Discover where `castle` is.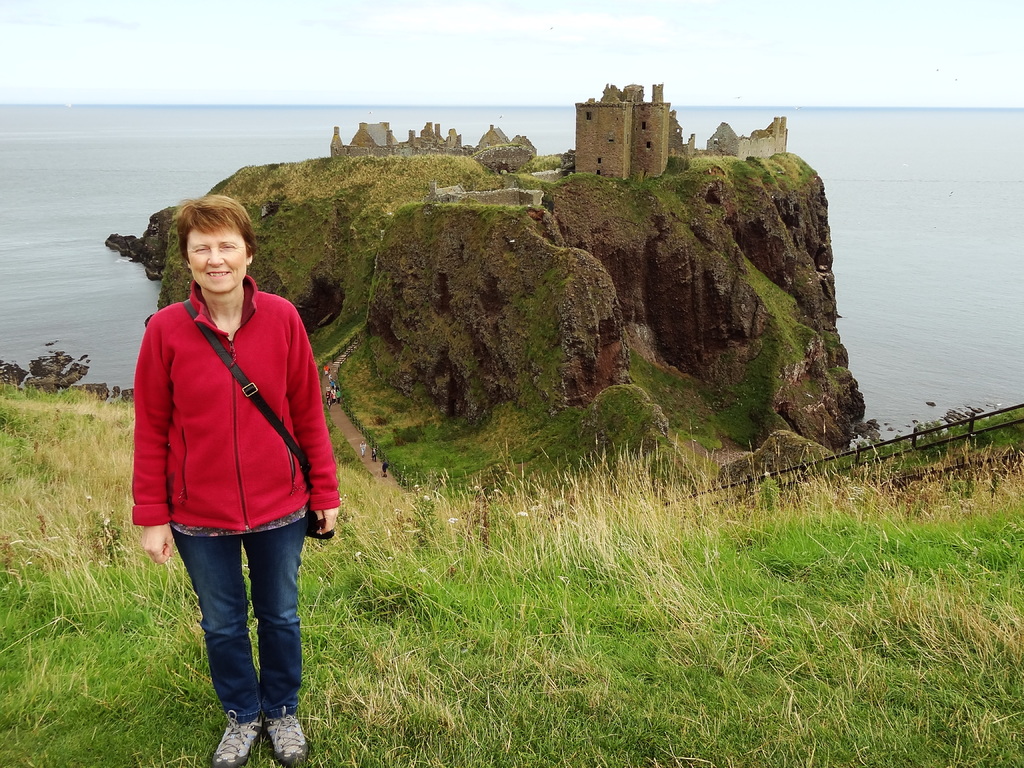
Discovered at rect(571, 84, 671, 181).
